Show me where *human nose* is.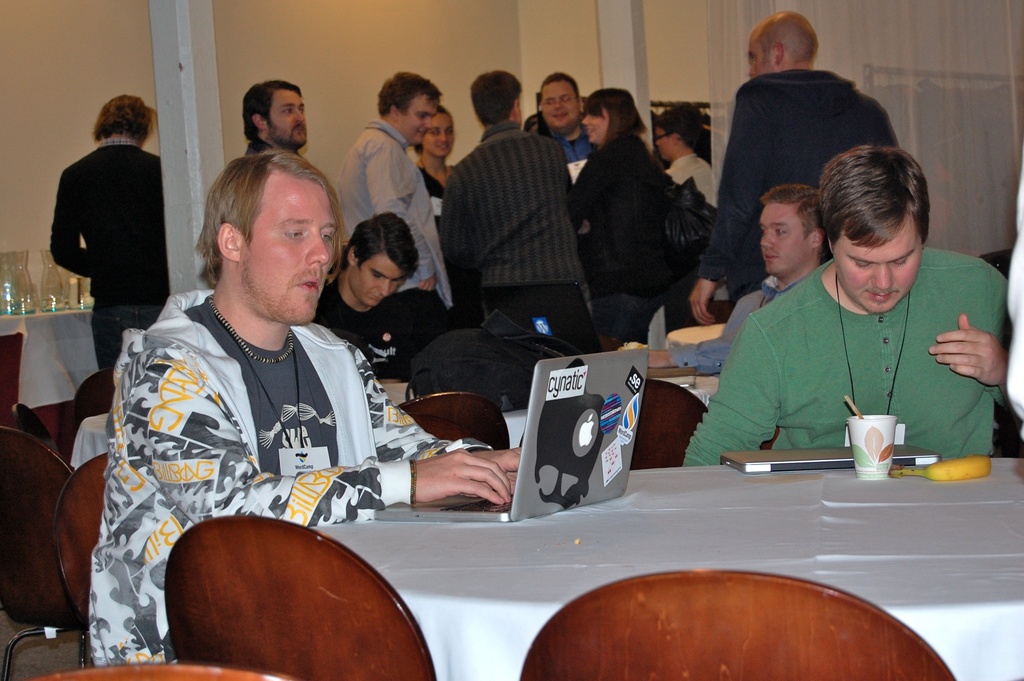
*human nose* is at bbox=[554, 98, 564, 110].
